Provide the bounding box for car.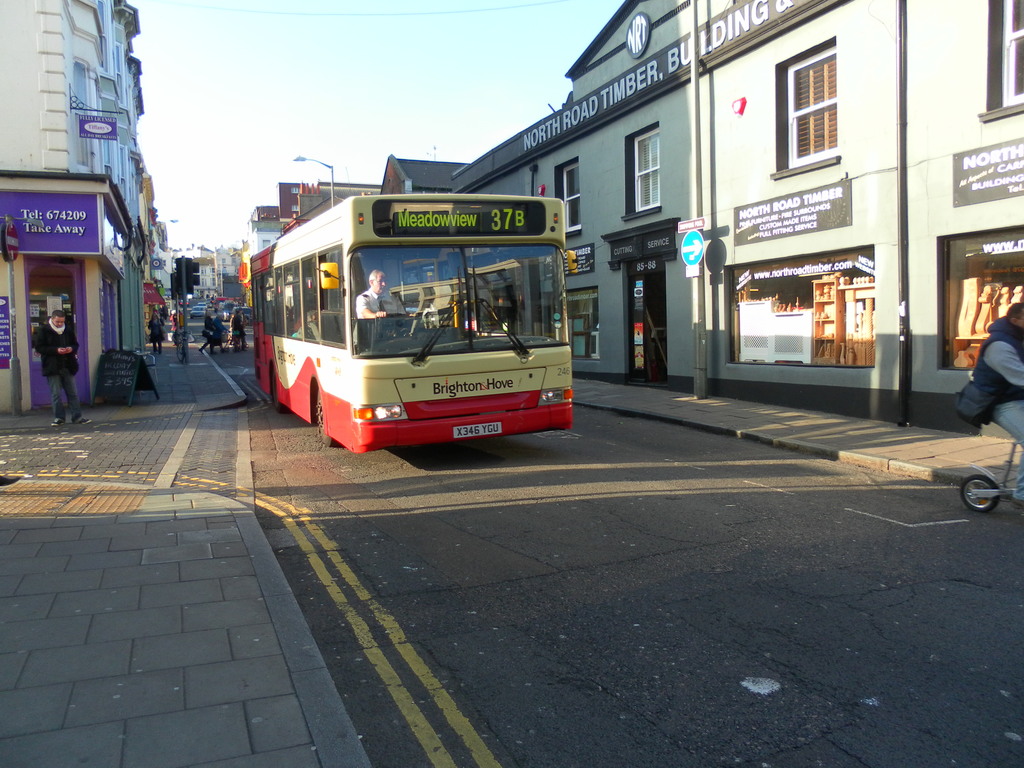
230, 307, 252, 326.
